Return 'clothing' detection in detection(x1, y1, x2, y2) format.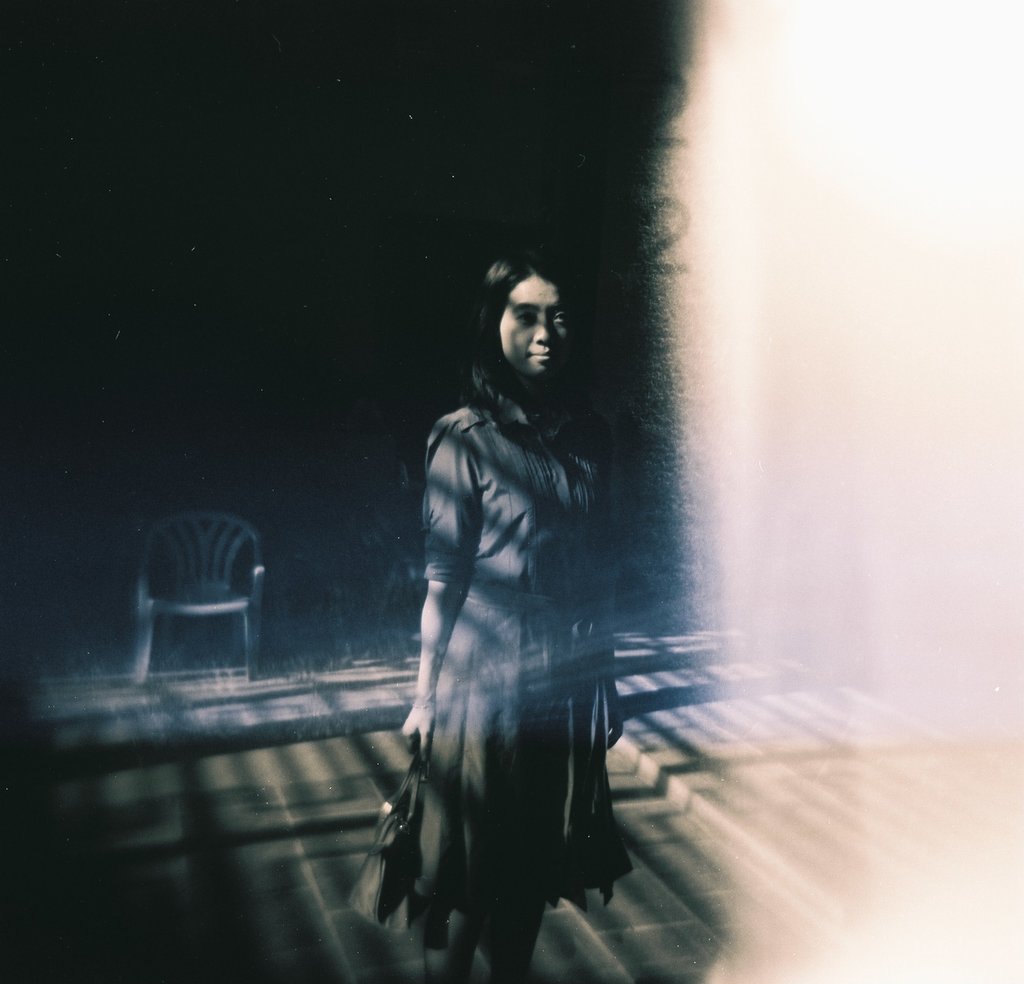
detection(385, 318, 641, 936).
